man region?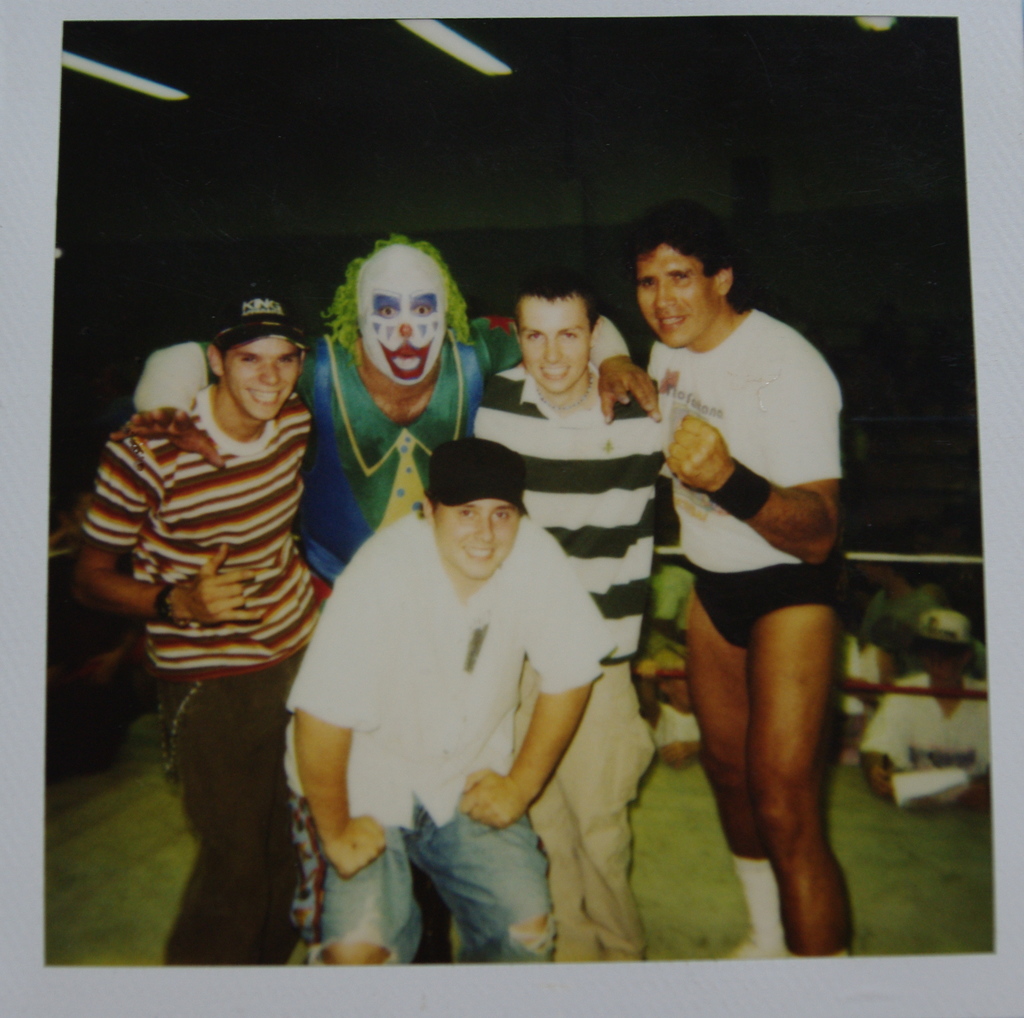
l=466, t=270, r=675, b=958
